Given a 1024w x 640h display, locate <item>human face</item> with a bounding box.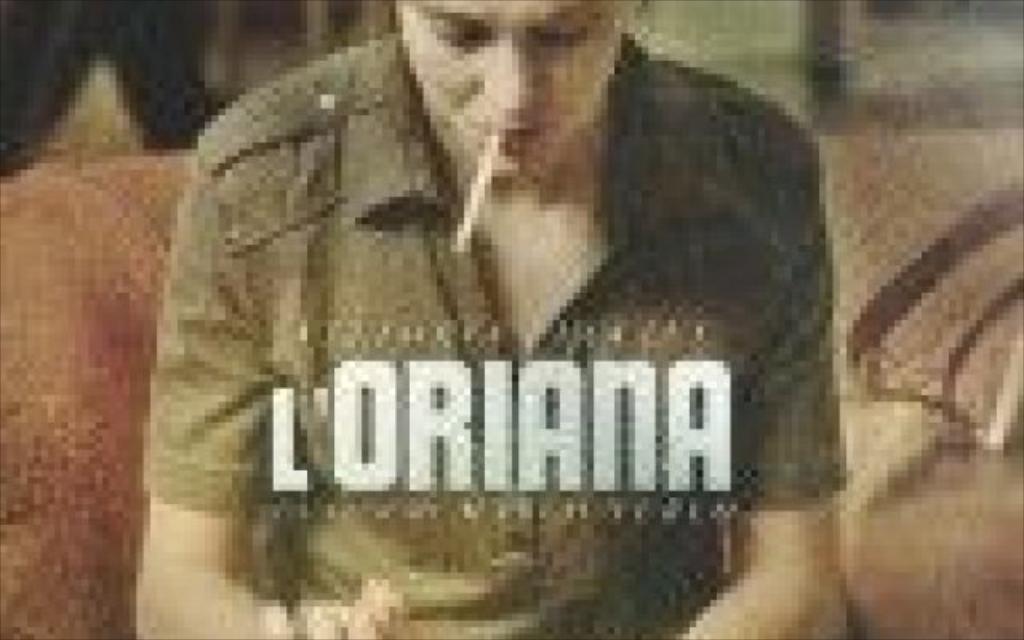
Located: region(397, 0, 626, 174).
